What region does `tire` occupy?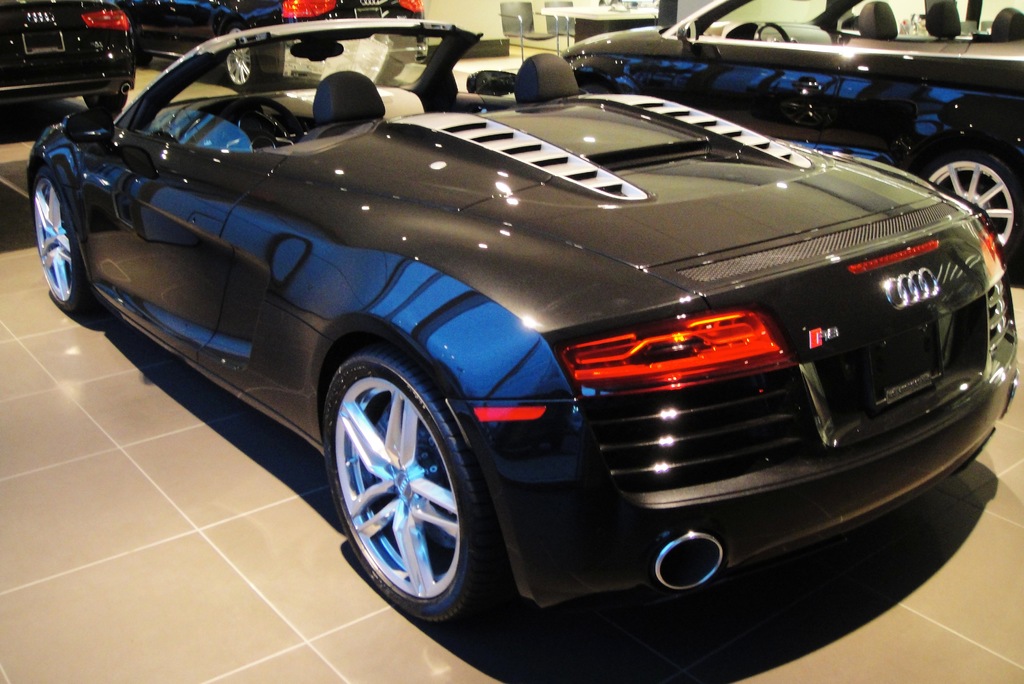
317/323/501/637.
